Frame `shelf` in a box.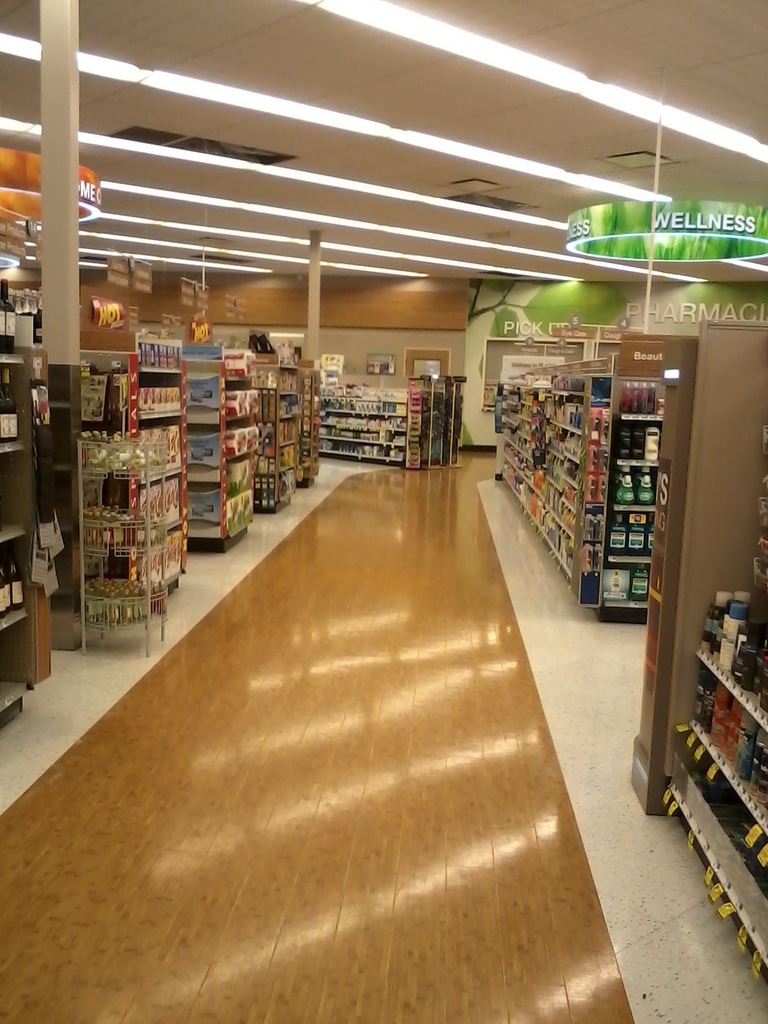
472:358:703:632.
